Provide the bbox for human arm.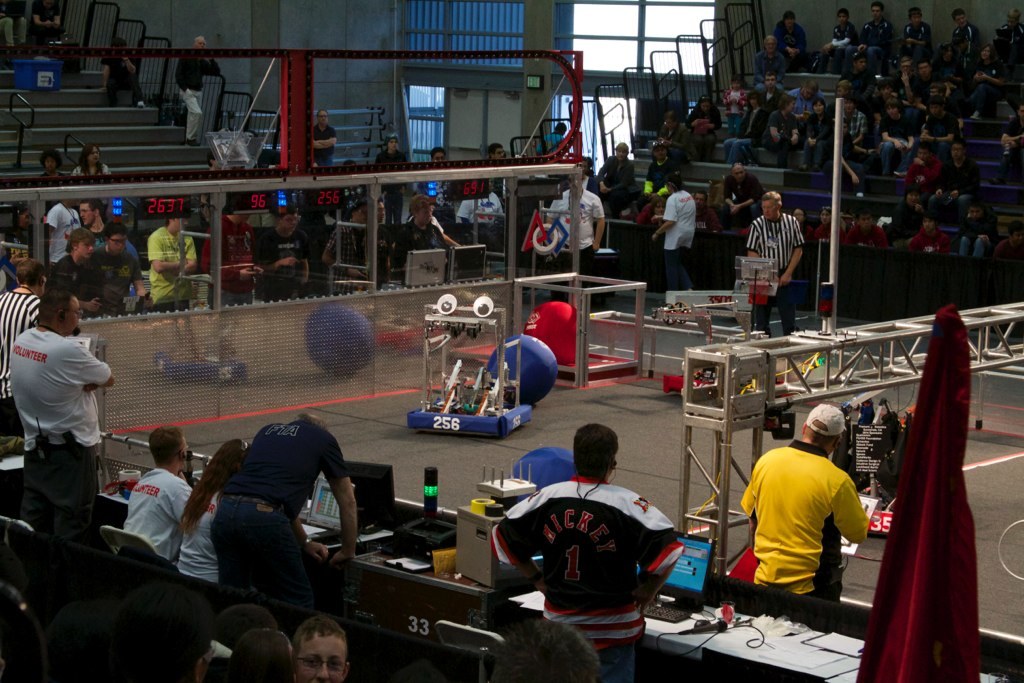
<bbox>830, 464, 885, 553</bbox>.
